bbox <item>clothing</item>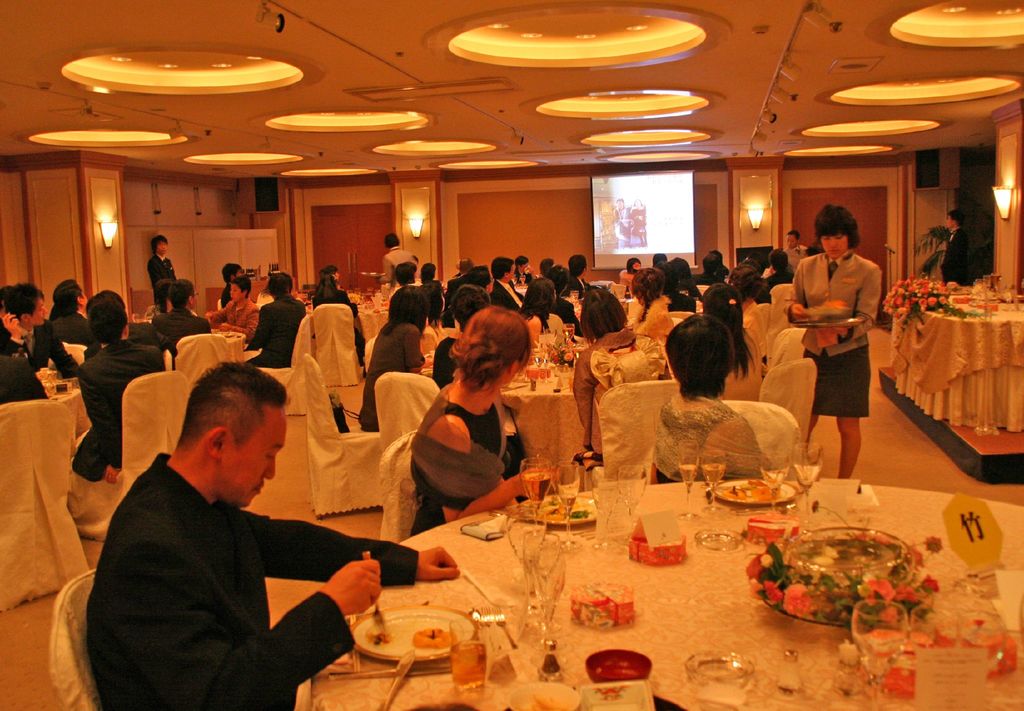
locate(87, 342, 167, 464)
